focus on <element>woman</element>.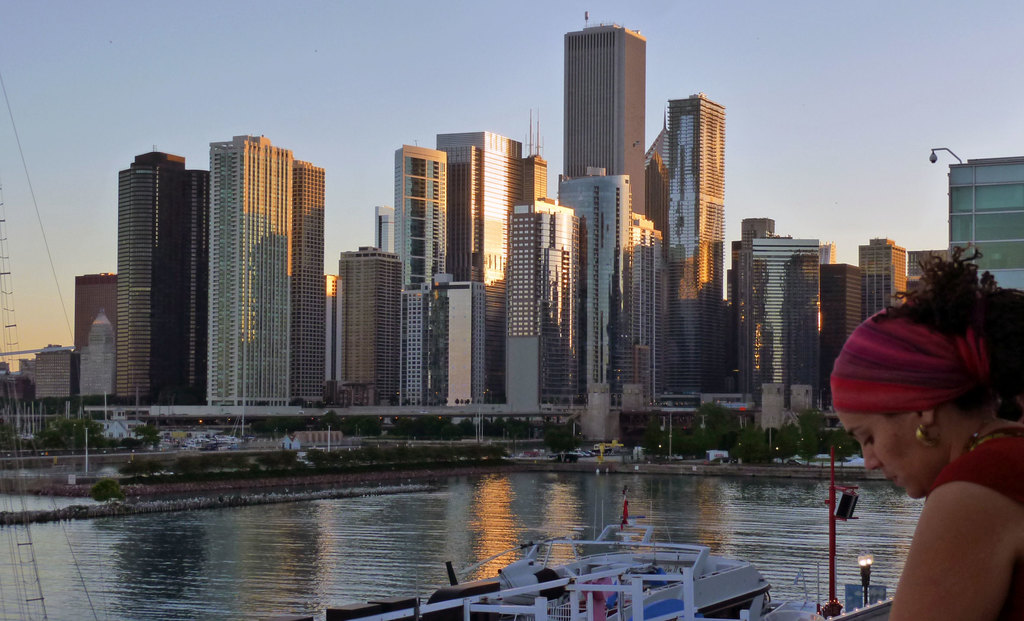
Focused at detection(870, 329, 1023, 618).
